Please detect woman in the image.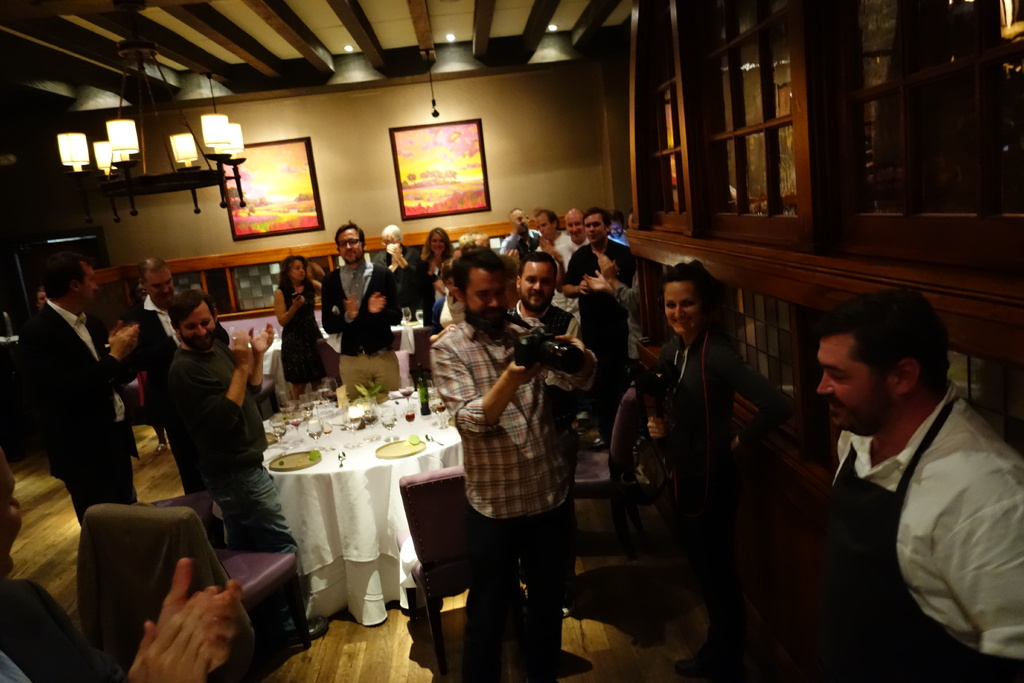
[310,261,337,301].
